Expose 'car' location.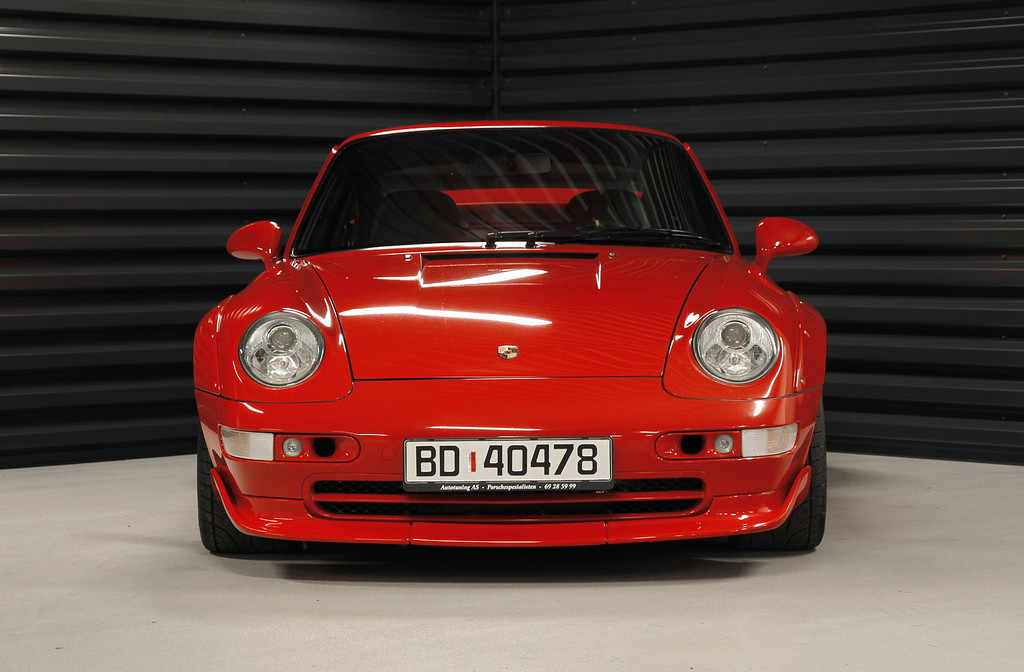
Exposed at <region>196, 117, 823, 559</region>.
